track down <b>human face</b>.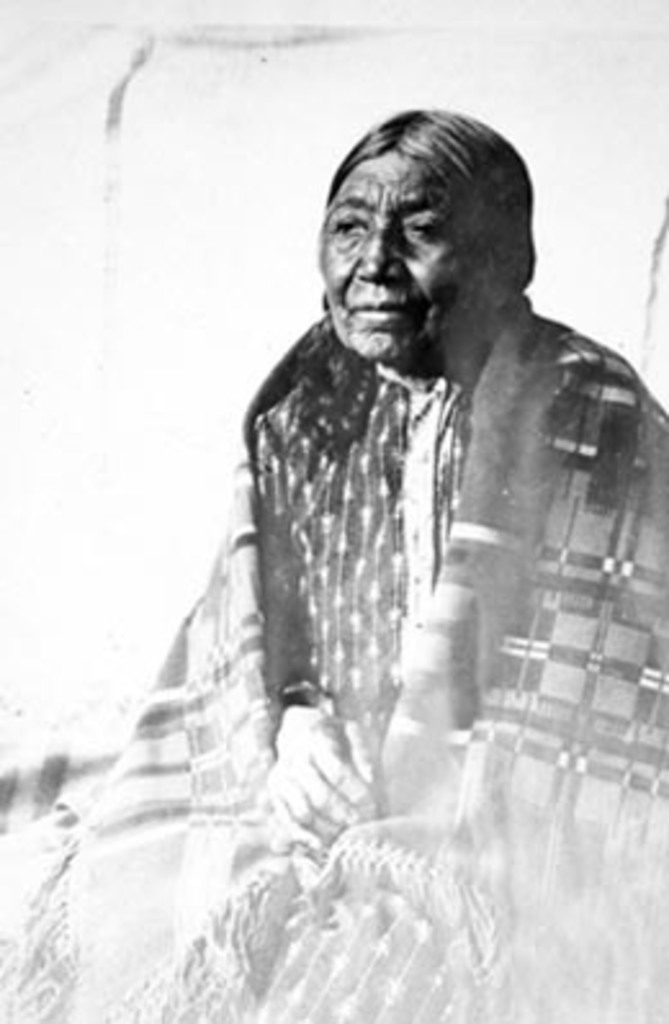
Tracked to x1=316 y1=144 x2=481 y2=365.
